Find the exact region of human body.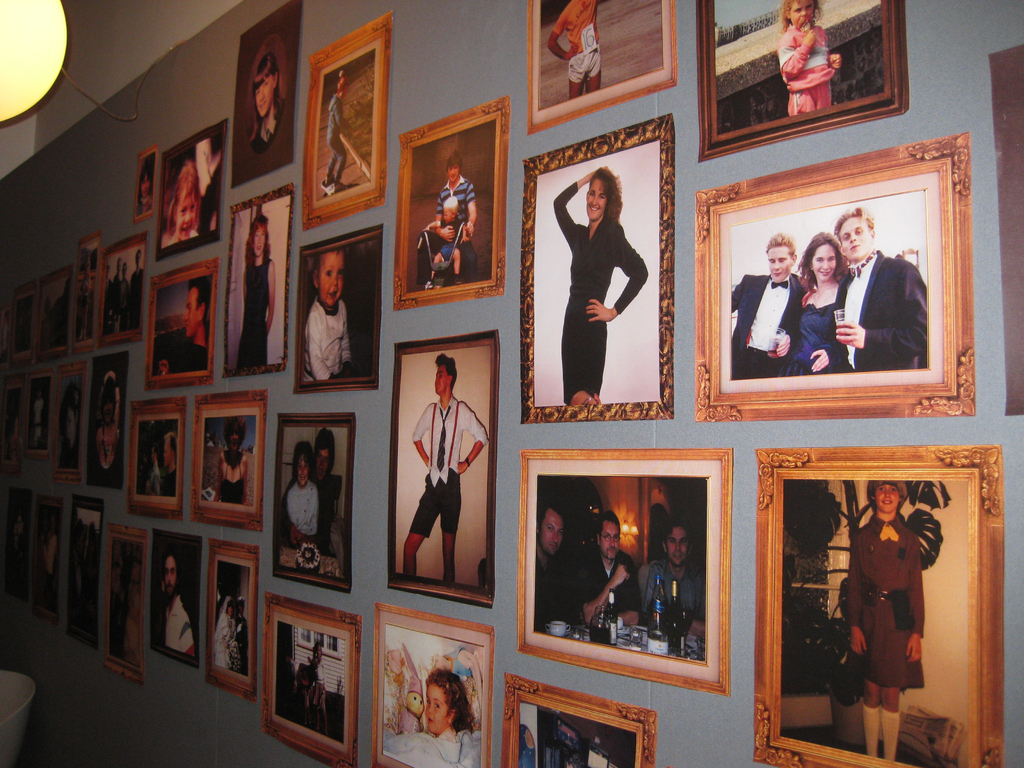
Exact region: x1=152, y1=326, x2=208, y2=374.
